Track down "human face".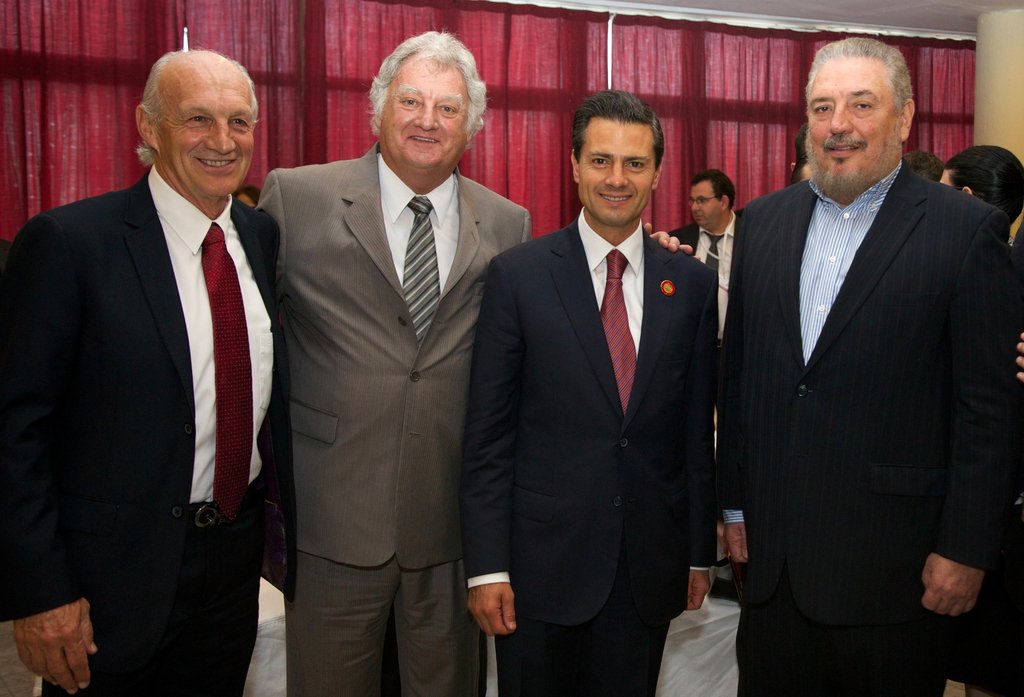
Tracked to (left=383, top=60, right=471, bottom=176).
